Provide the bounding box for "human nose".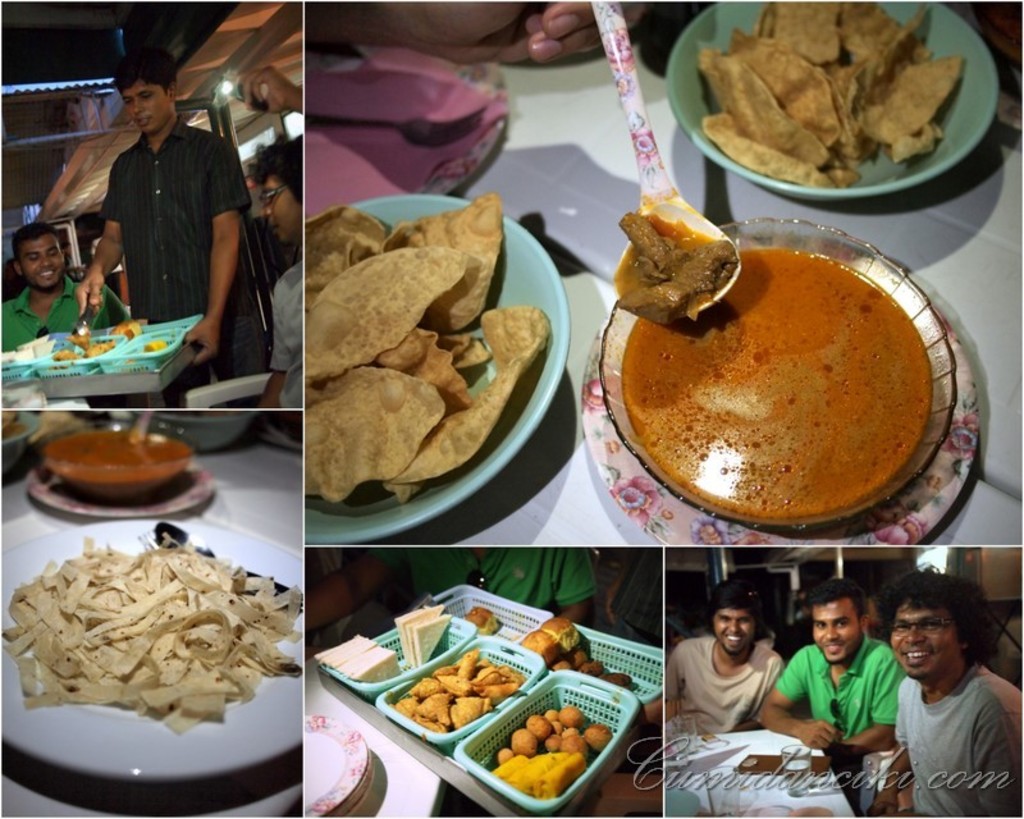
(x1=260, y1=201, x2=273, y2=218).
